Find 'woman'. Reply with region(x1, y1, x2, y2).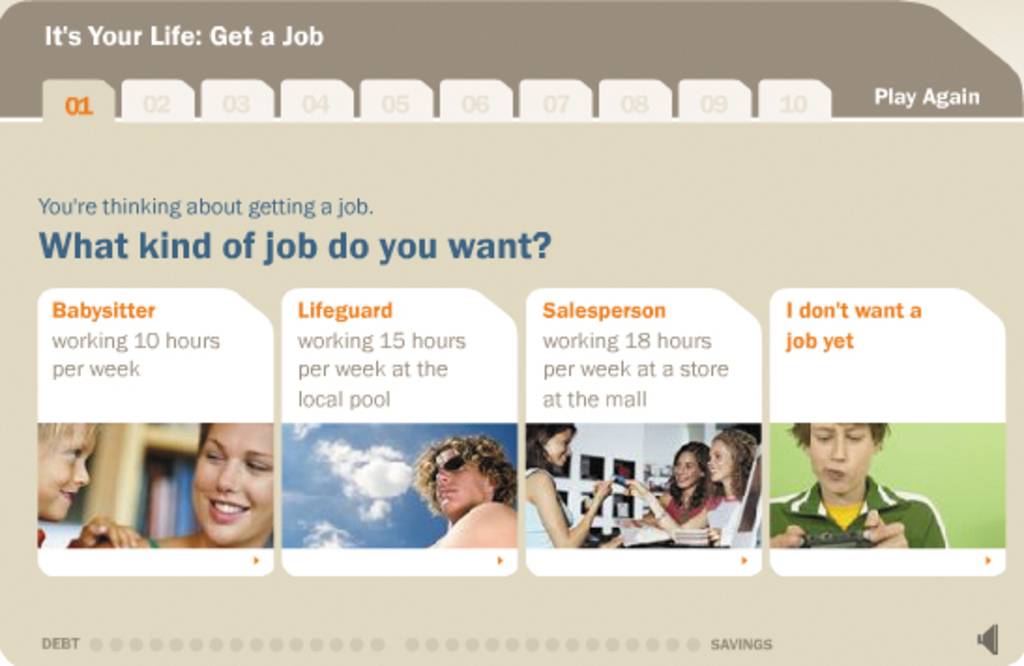
region(94, 417, 281, 554).
